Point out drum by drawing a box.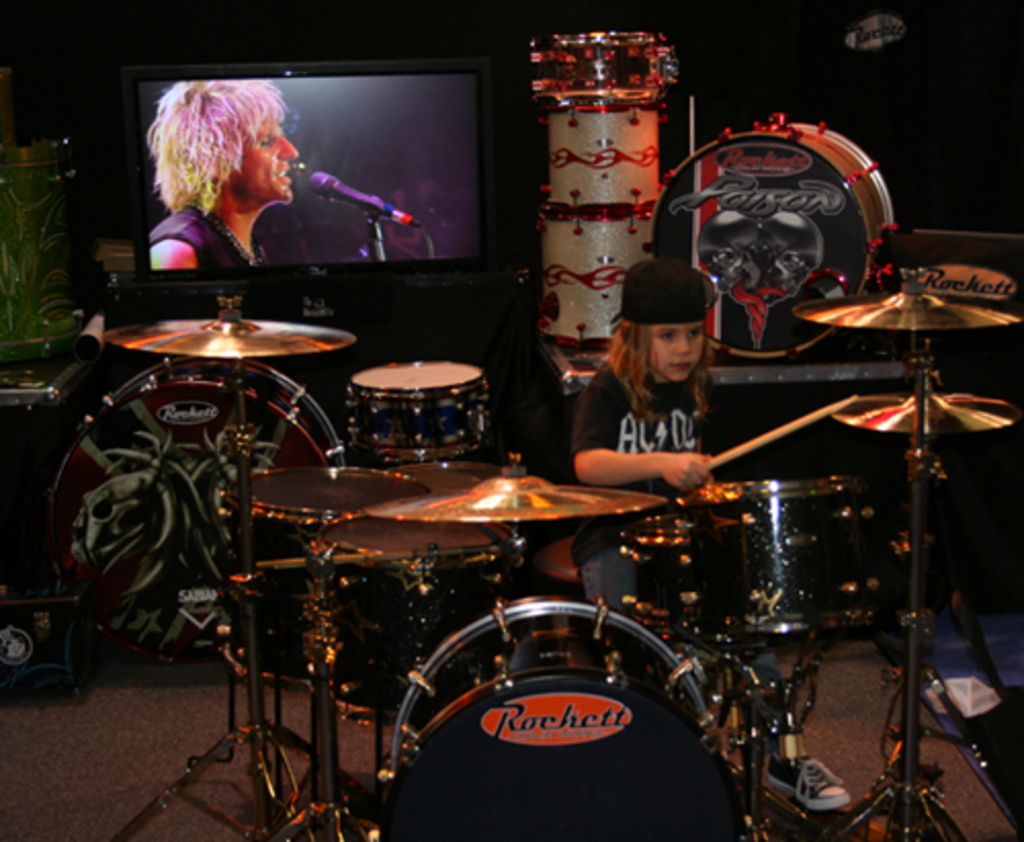
select_region(627, 514, 700, 635).
